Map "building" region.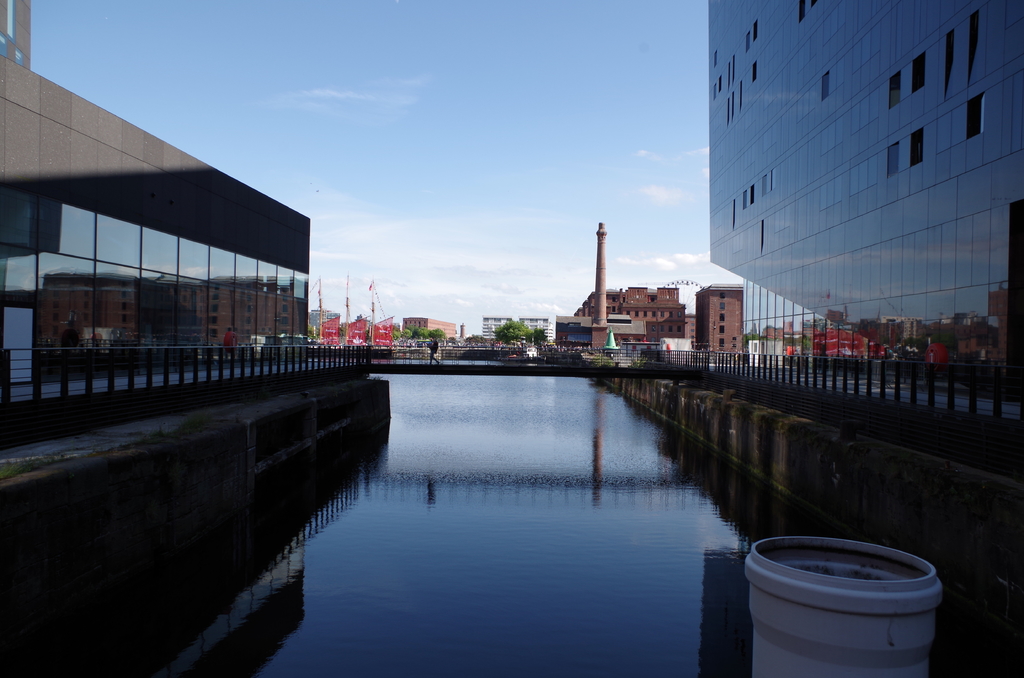
Mapped to box=[707, 0, 1023, 380].
